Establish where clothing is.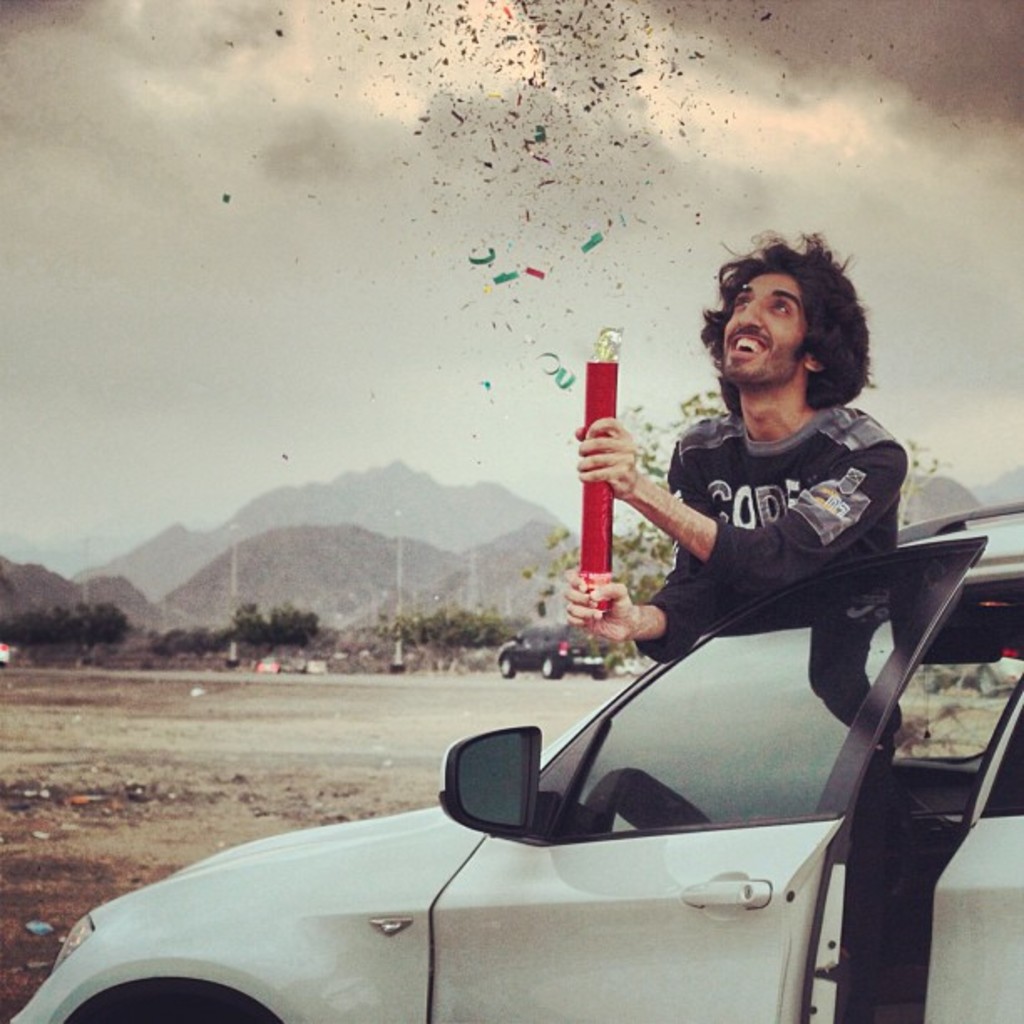
Established at l=636, t=405, r=904, b=664.
